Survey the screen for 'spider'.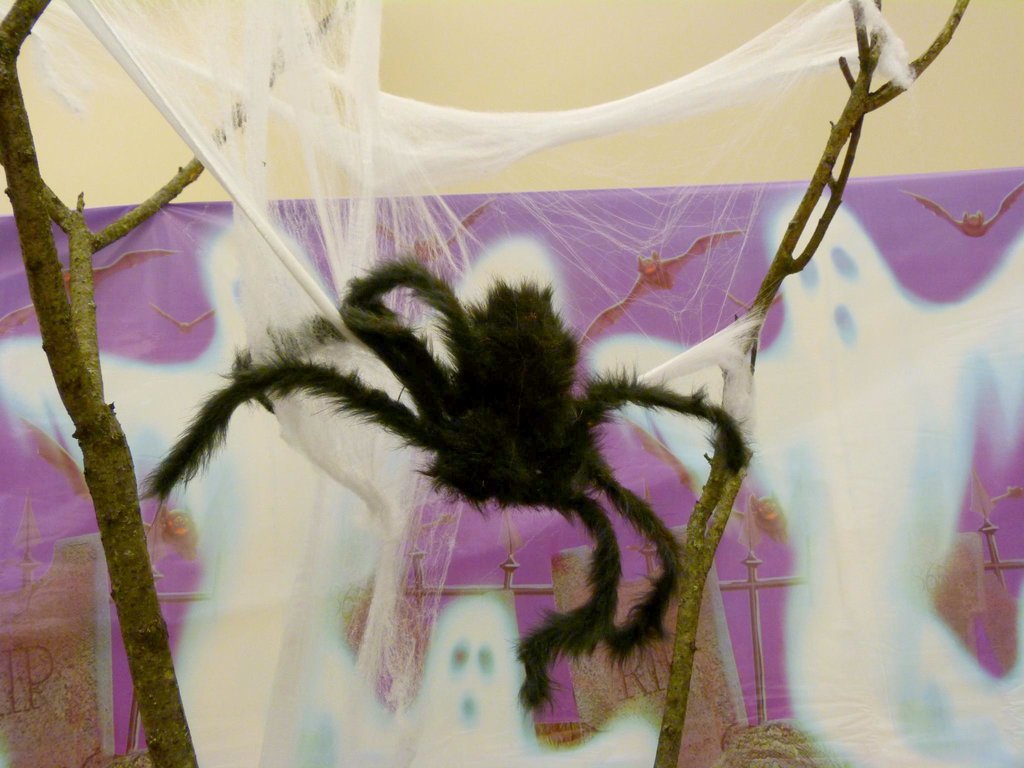
Survey found: [left=137, top=243, right=749, bottom=715].
